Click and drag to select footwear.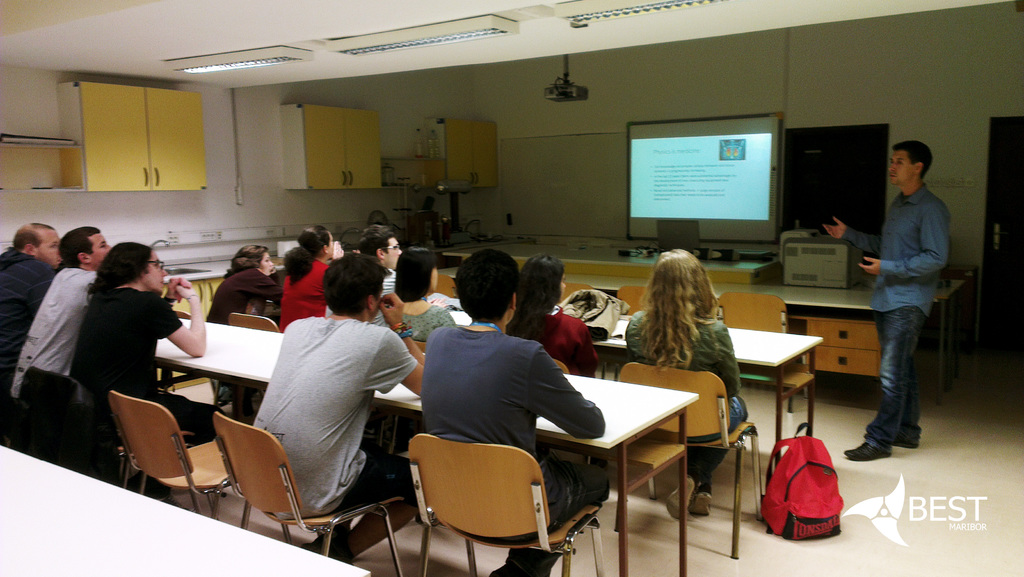
Selection: (left=866, top=432, right=921, bottom=448).
